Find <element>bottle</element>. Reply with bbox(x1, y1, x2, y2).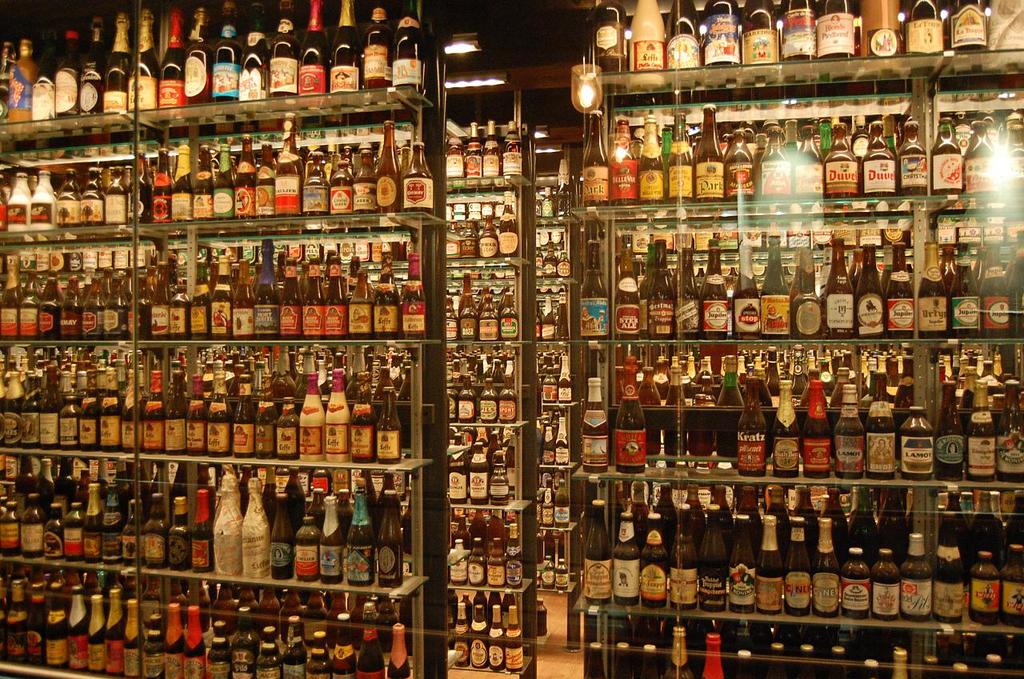
bbox(733, 244, 765, 338).
